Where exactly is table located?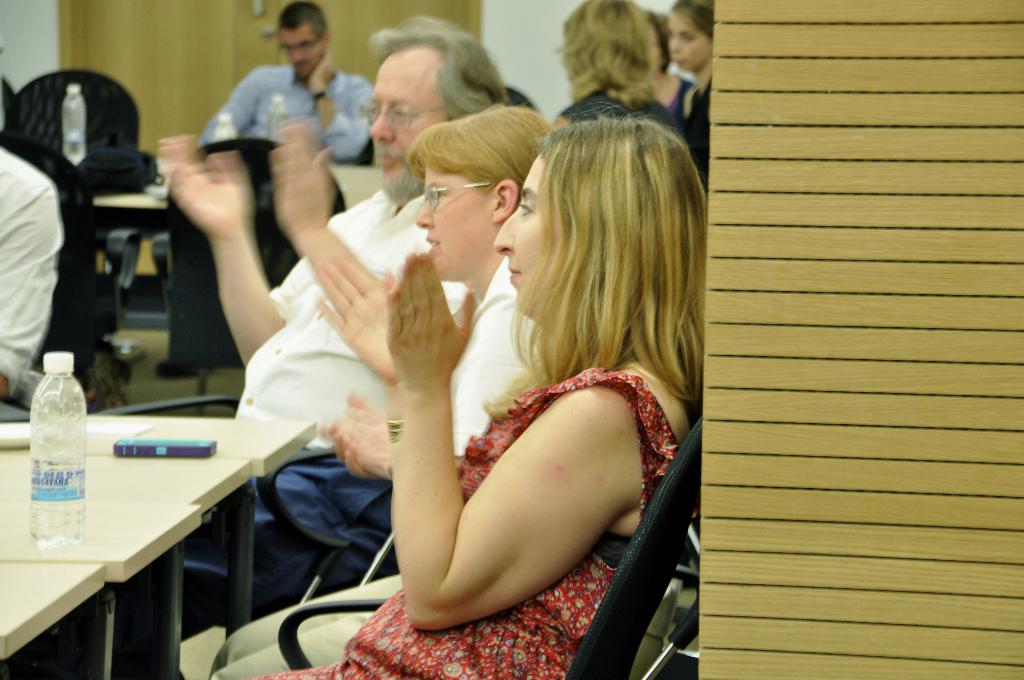
Its bounding box is bbox=(0, 499, 194, 676).
